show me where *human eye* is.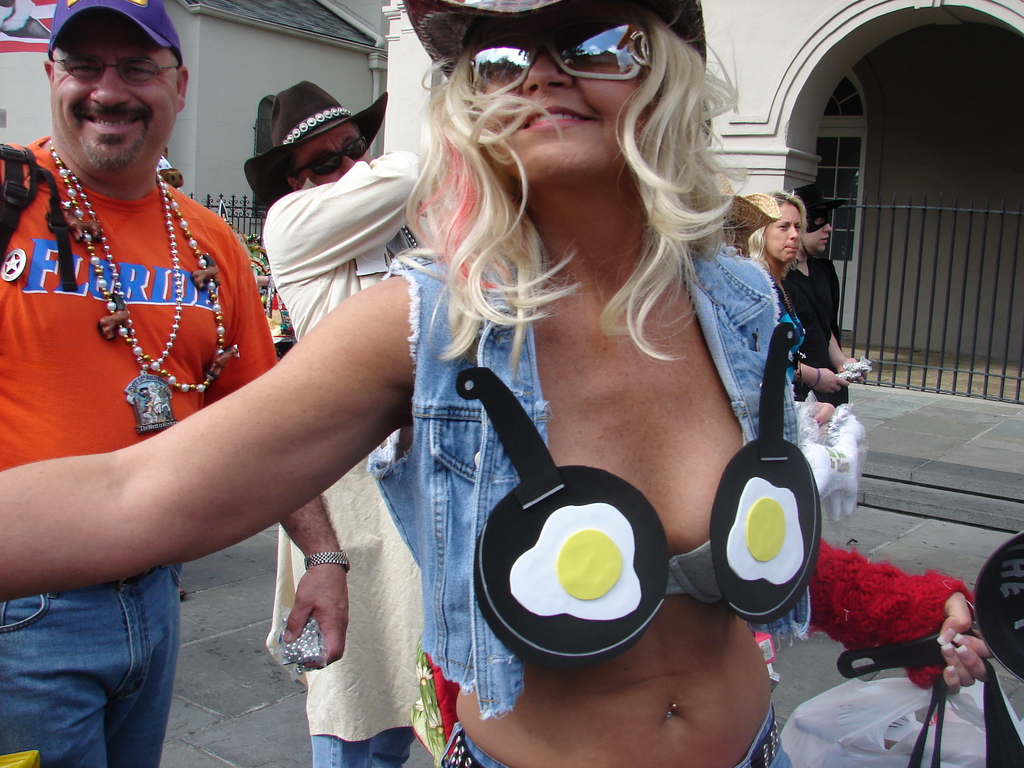
*human eye* is at locate(778, 222, 789, 230).
